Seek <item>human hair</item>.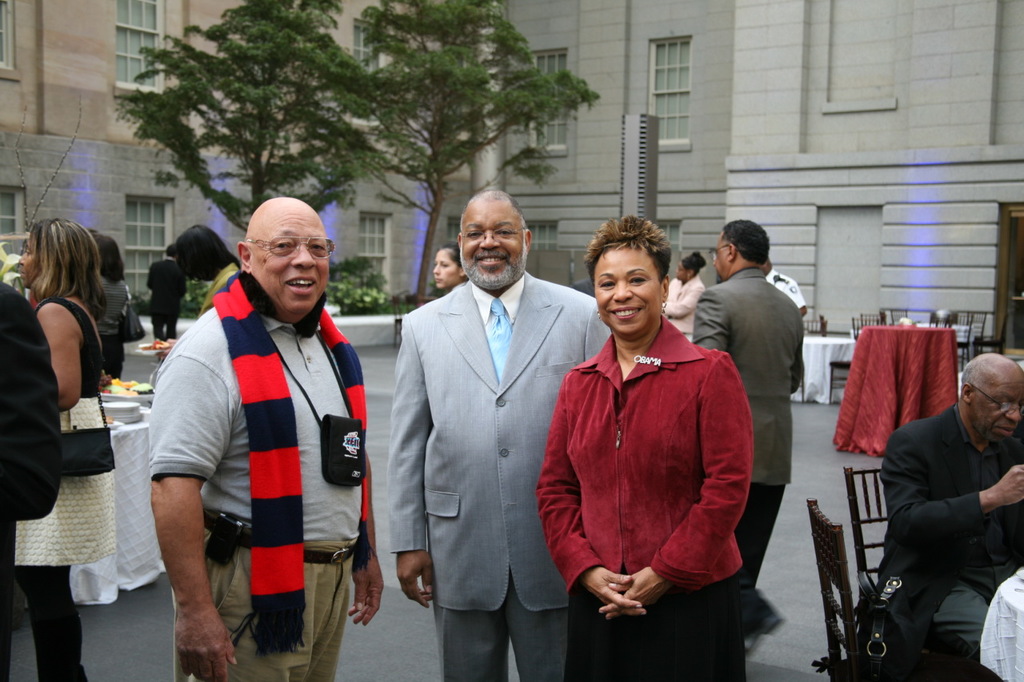
[x1=438, y1=241, x2=464, y2=265].
